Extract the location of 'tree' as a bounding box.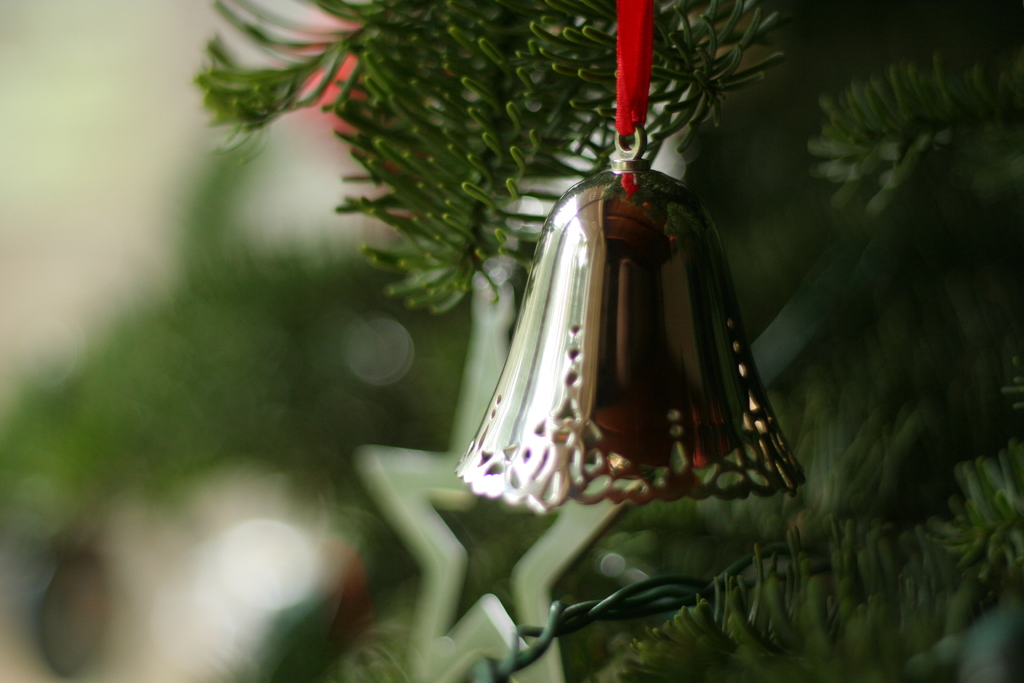
pyautogui.locateOnScreen(3, 0, 1023, 682).
